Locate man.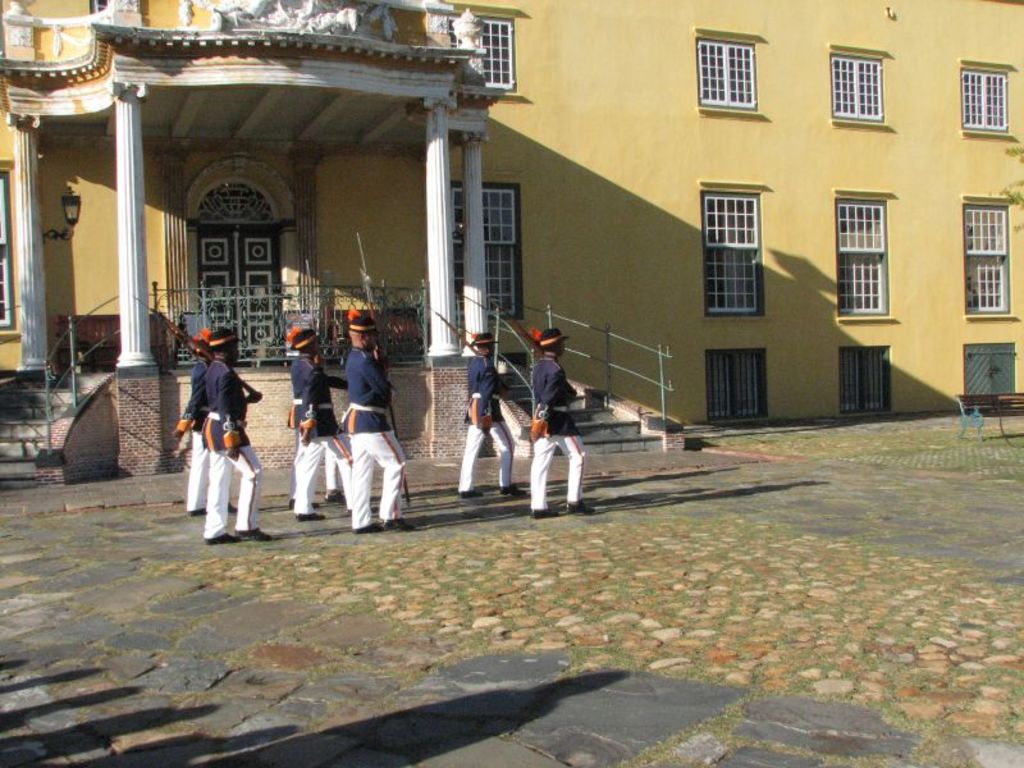
Bounding box: bbox=(454, 330, 527, 506).
